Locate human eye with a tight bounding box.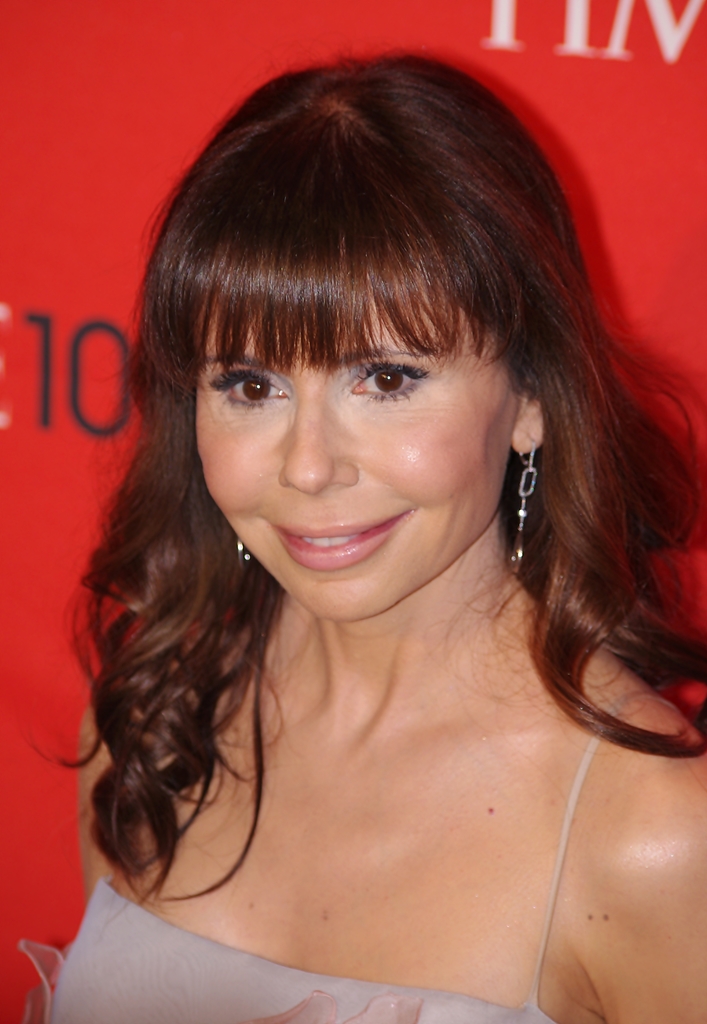
[343,353,434,407].
